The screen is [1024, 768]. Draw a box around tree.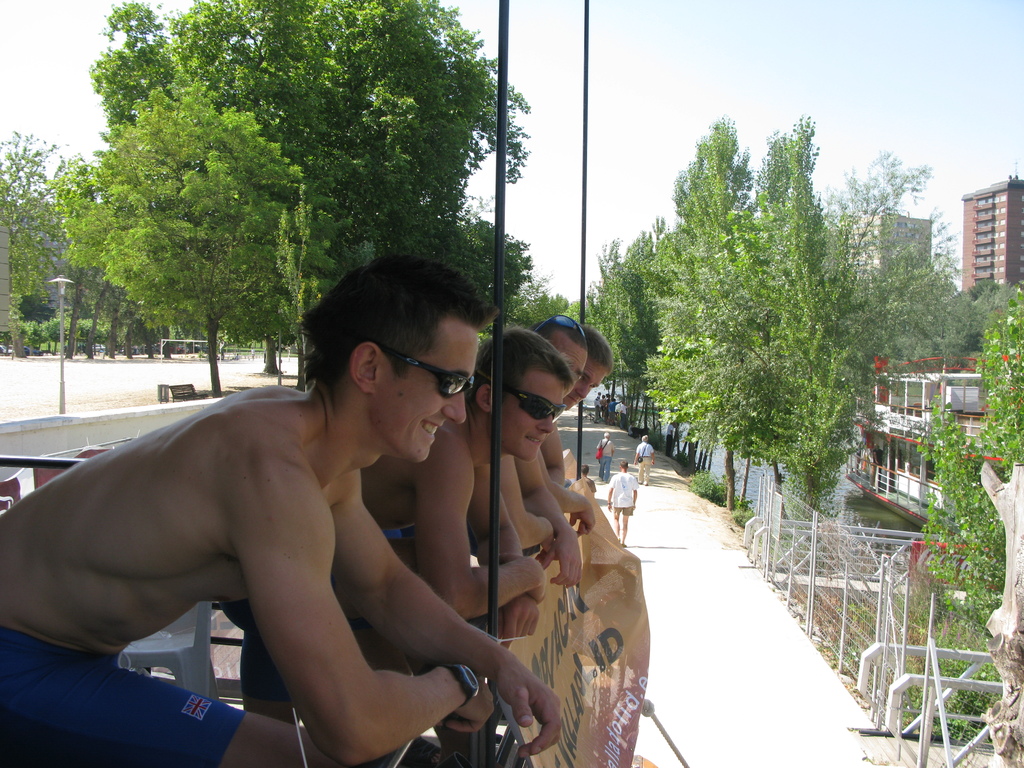
(x1=49, y1=72, x2=306, y2=405).
